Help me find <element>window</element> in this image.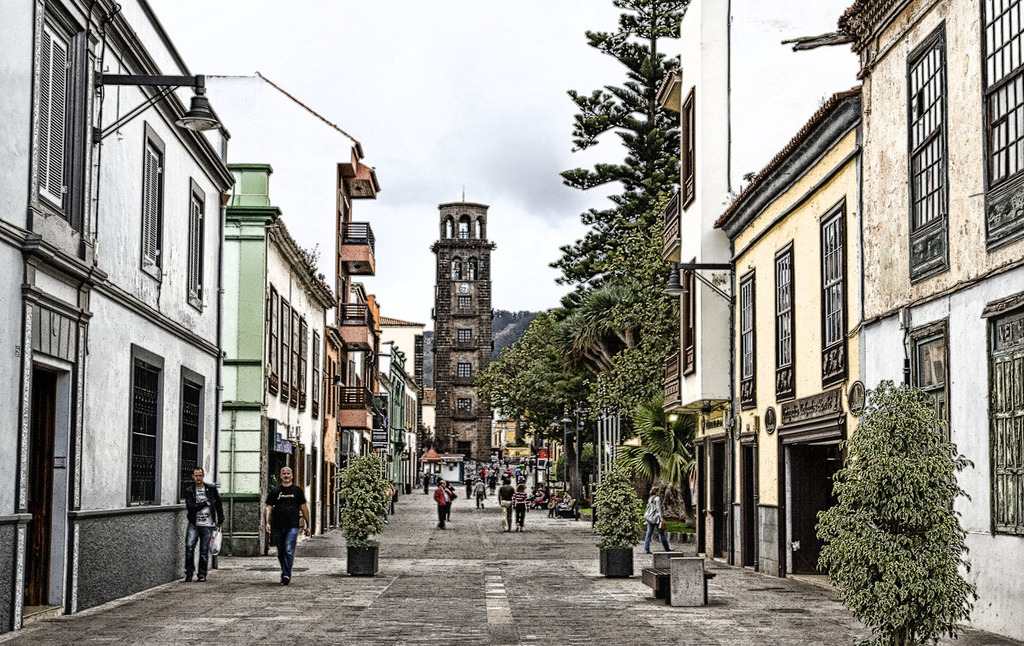
Found it: x1=457 y1=397 x2=473 y2=416.
